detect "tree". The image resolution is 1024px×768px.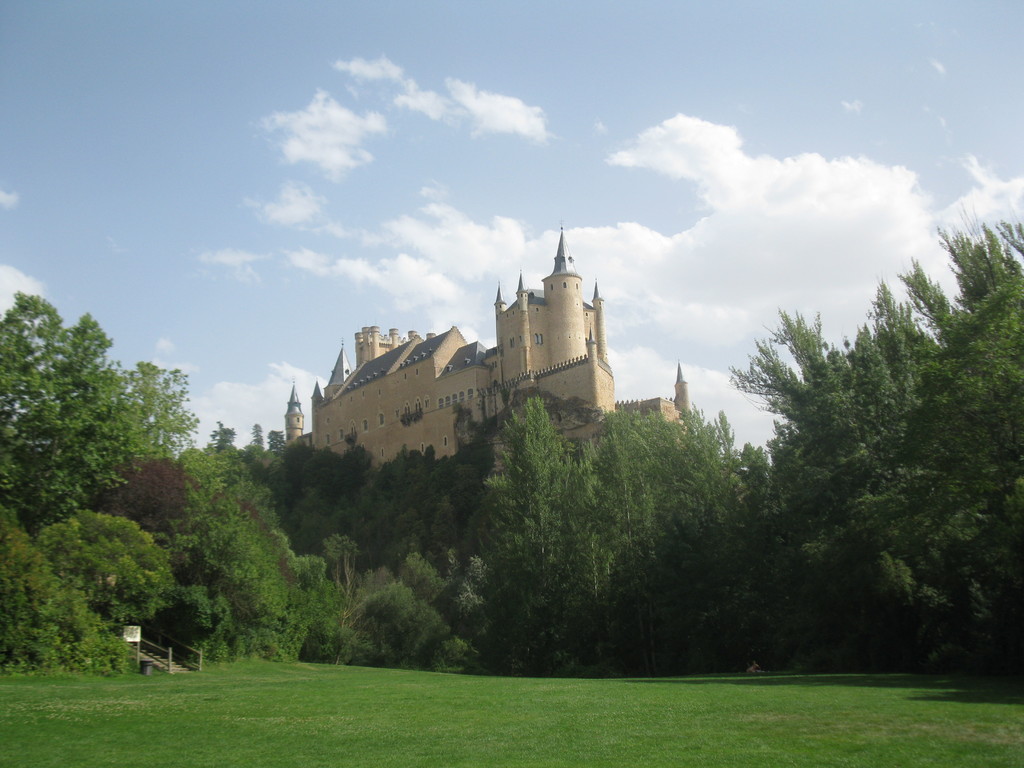
[x1=297, y1=611, x2=351, y2=666].
